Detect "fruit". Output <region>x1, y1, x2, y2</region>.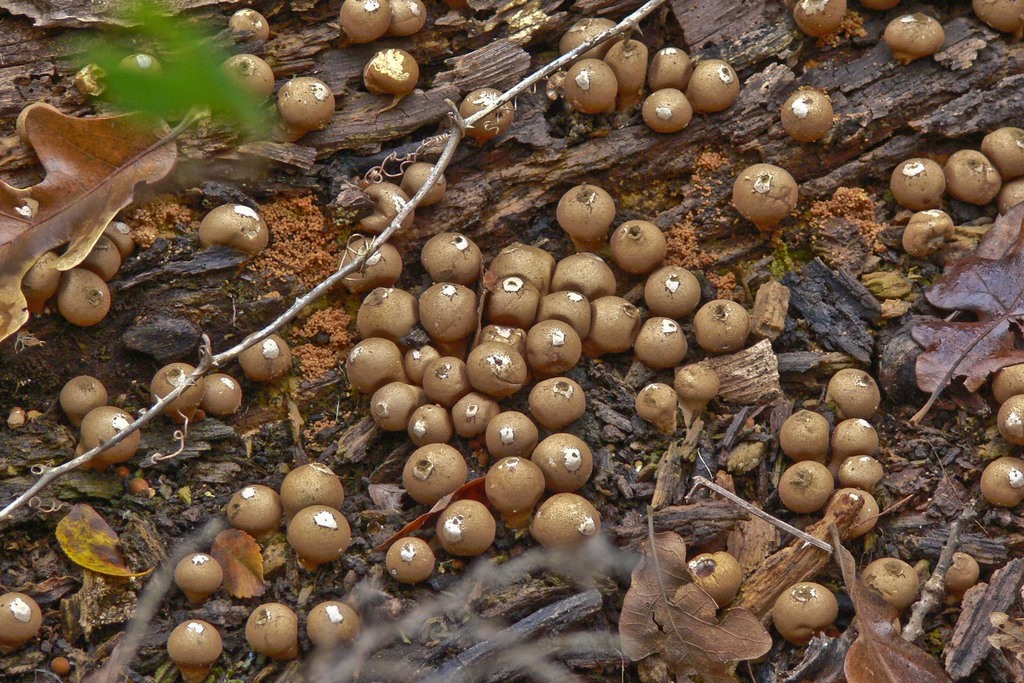
<region>985, 454, 1023, 516</region>.
